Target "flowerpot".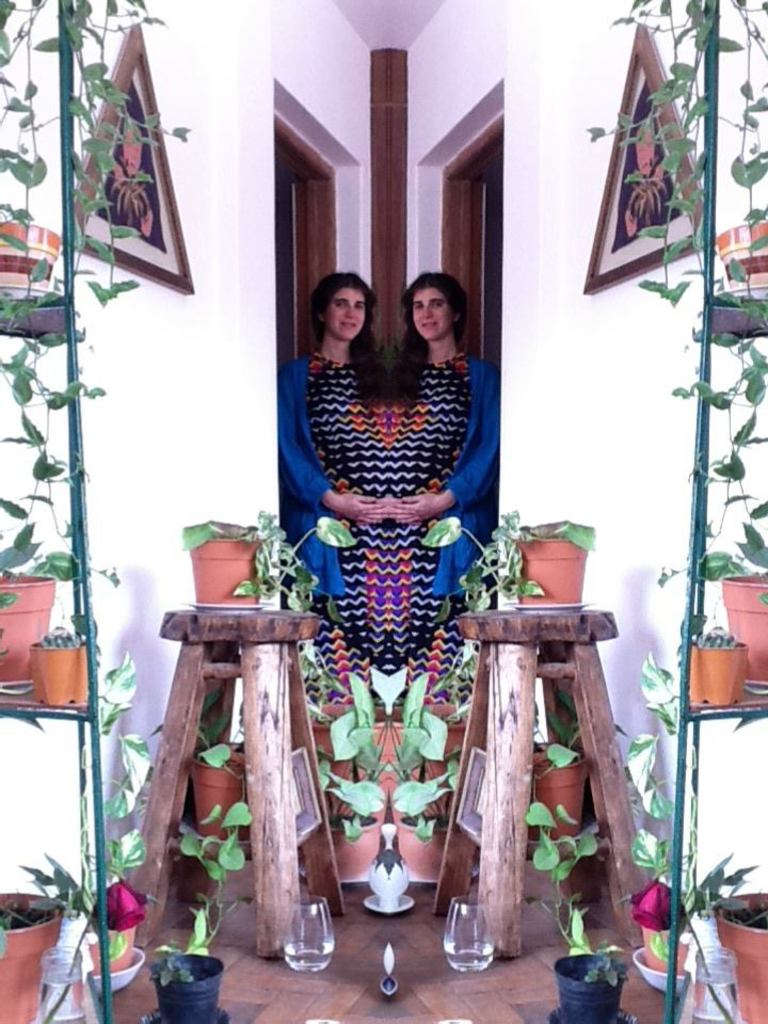
Target region: 0, 574, 51, 684.
